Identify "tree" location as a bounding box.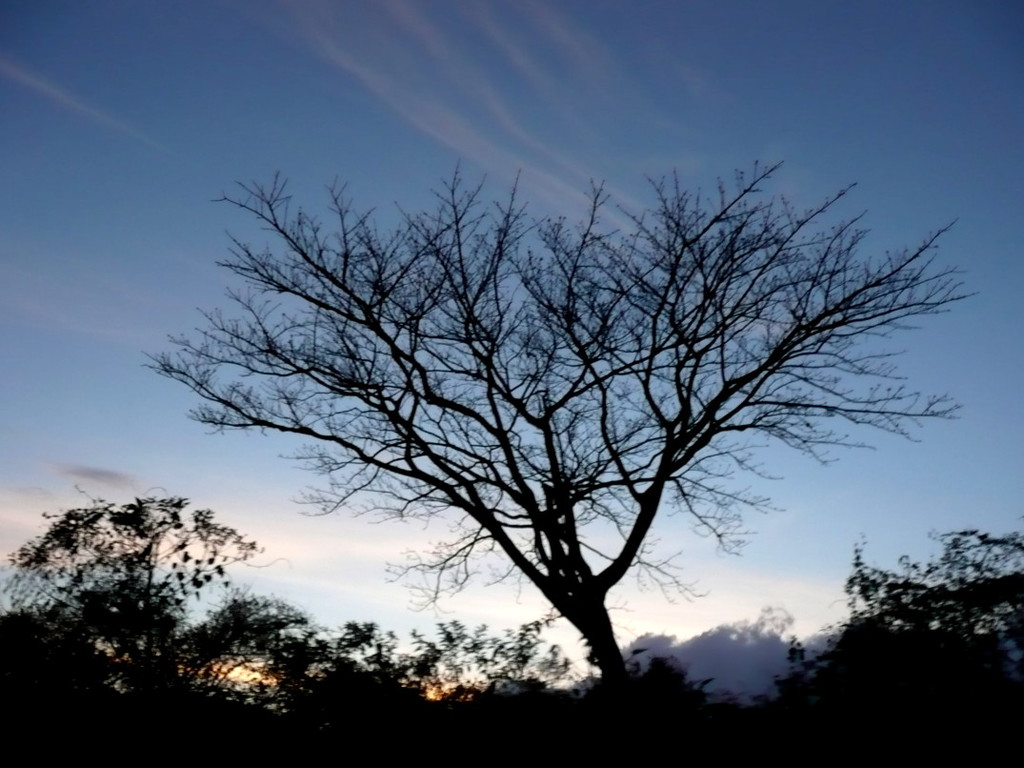
755, 525, 1023, 716.
